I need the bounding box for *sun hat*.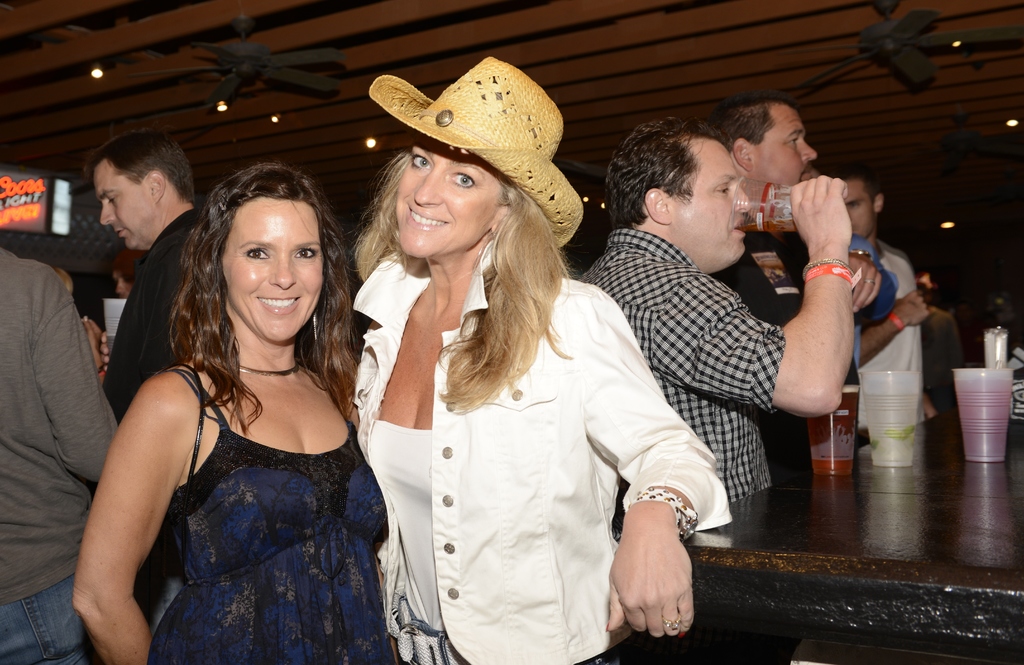
Here it is: 369 54 584 249.
